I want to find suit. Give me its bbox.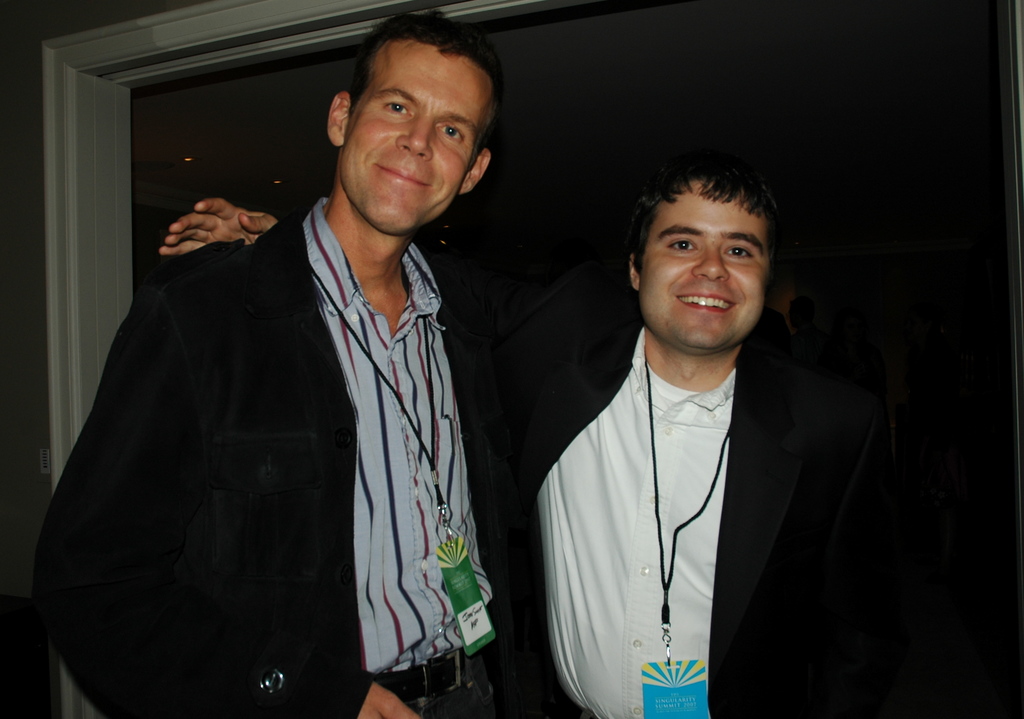
58,68,550,718.
